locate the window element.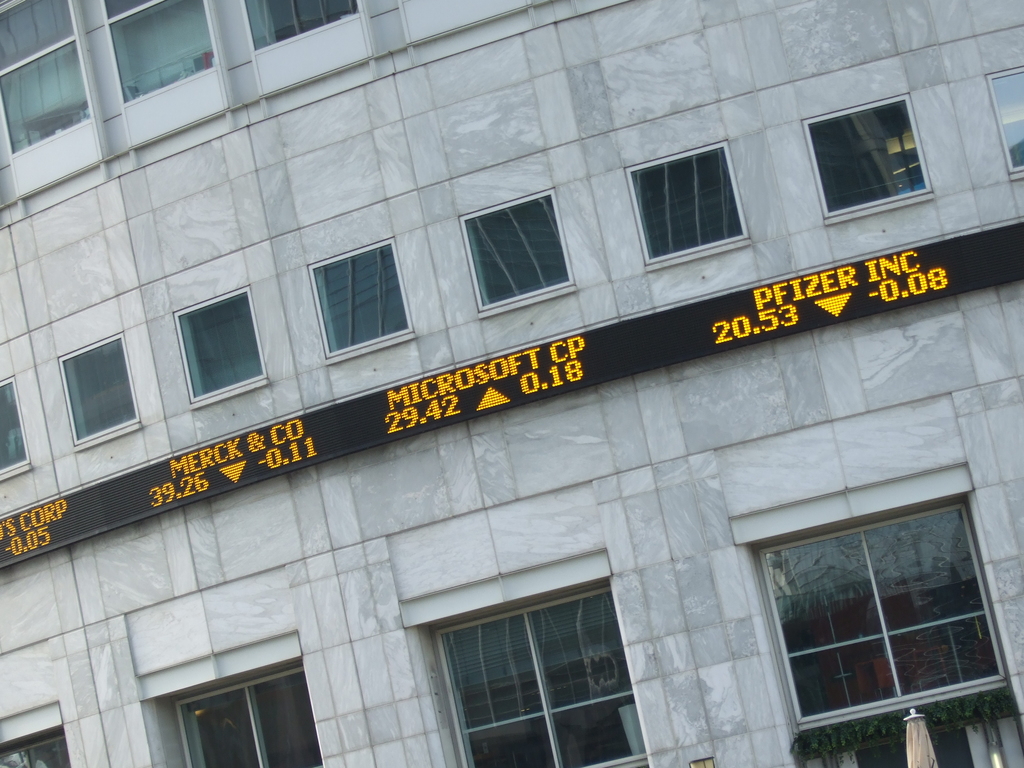
Element bbox: pyautogui.locateOnScreen(54, 326, 138, 452).
